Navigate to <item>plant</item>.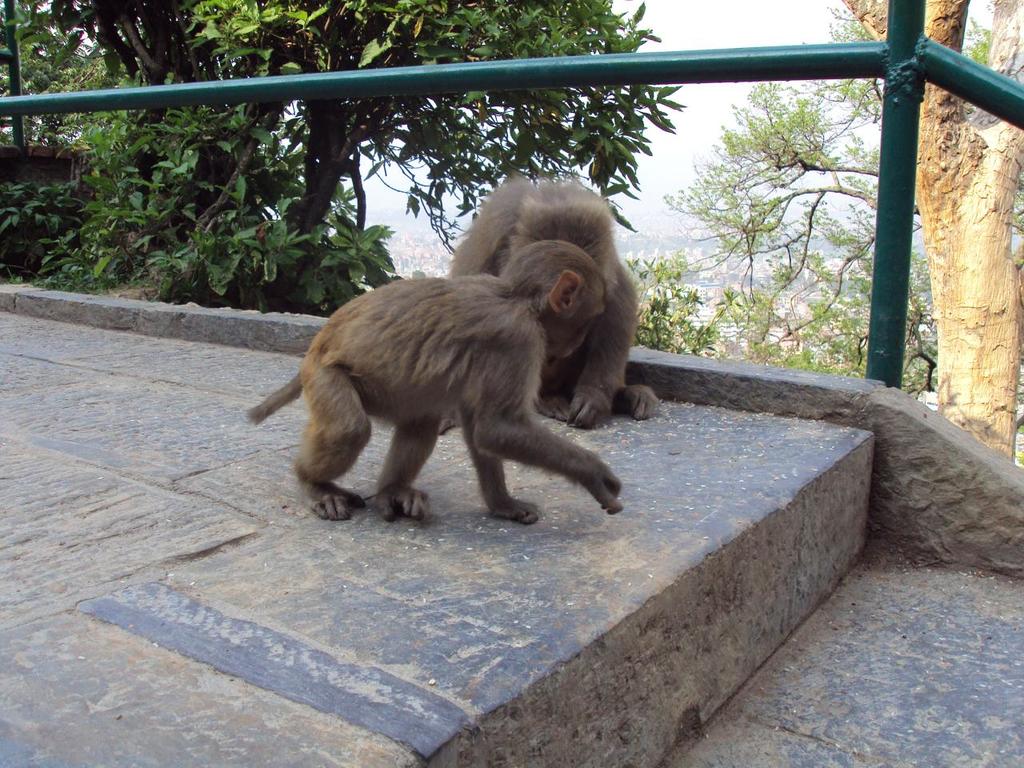
Navigation target: [left=631, top=250, right=701, bottom=354].
